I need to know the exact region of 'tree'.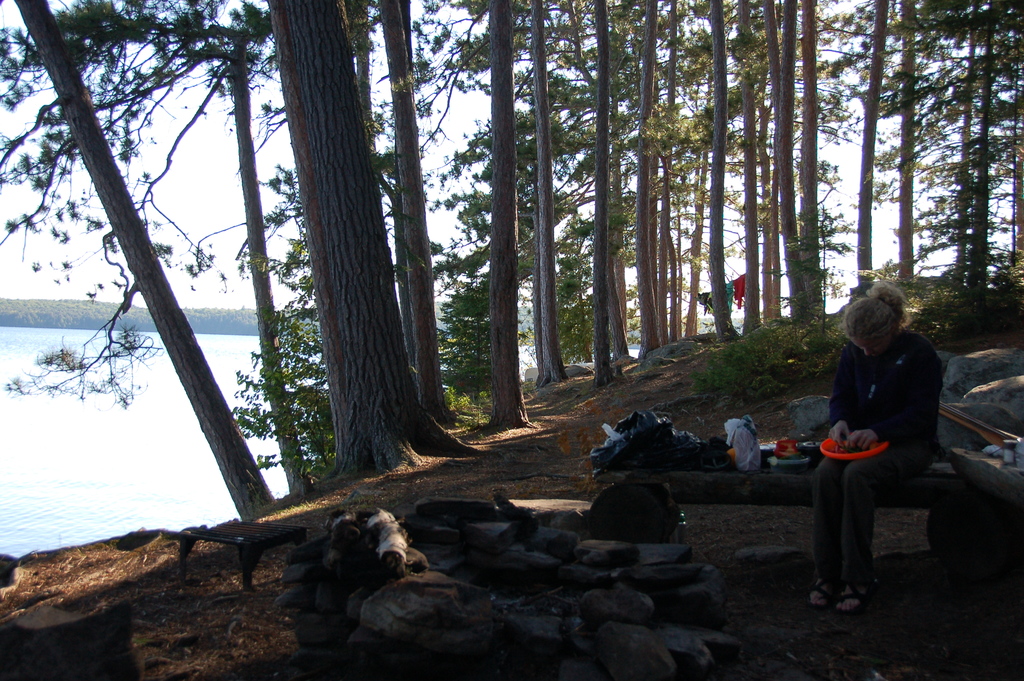
Region: Rect(365, 1, 505, 444).
